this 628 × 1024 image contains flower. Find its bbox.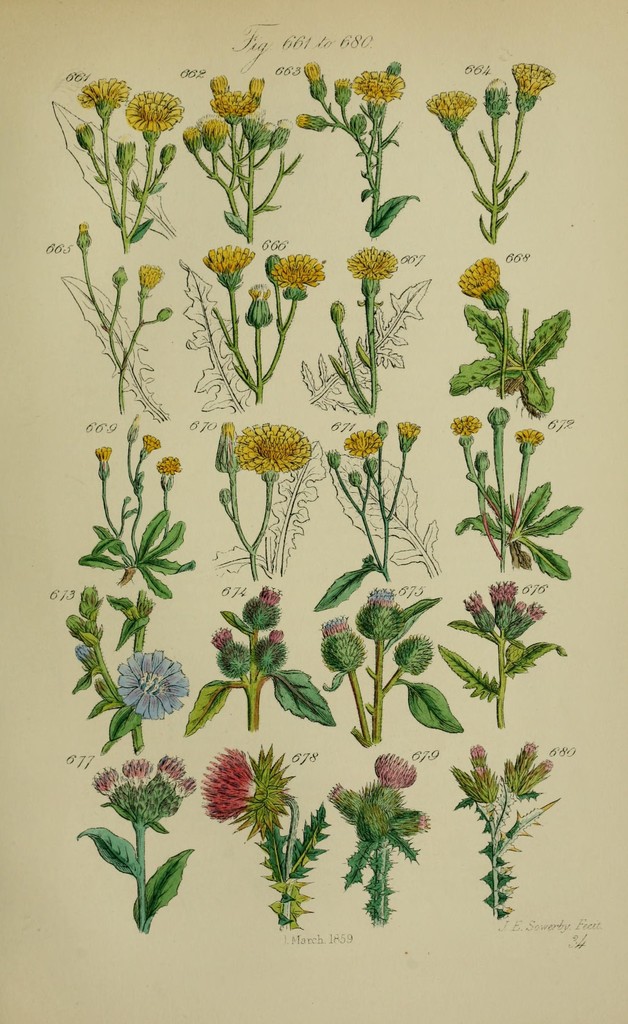
447, 414, 485, 438.
